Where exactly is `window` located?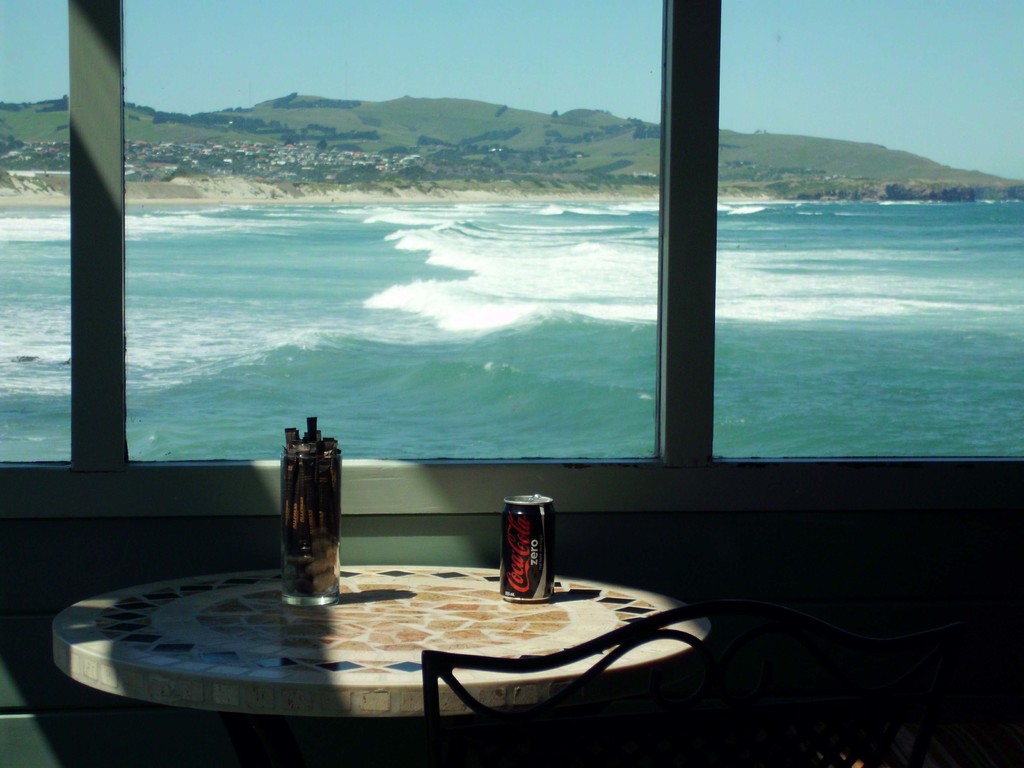
Its bounding box is bbox=[0, 0, 1023, 508].
